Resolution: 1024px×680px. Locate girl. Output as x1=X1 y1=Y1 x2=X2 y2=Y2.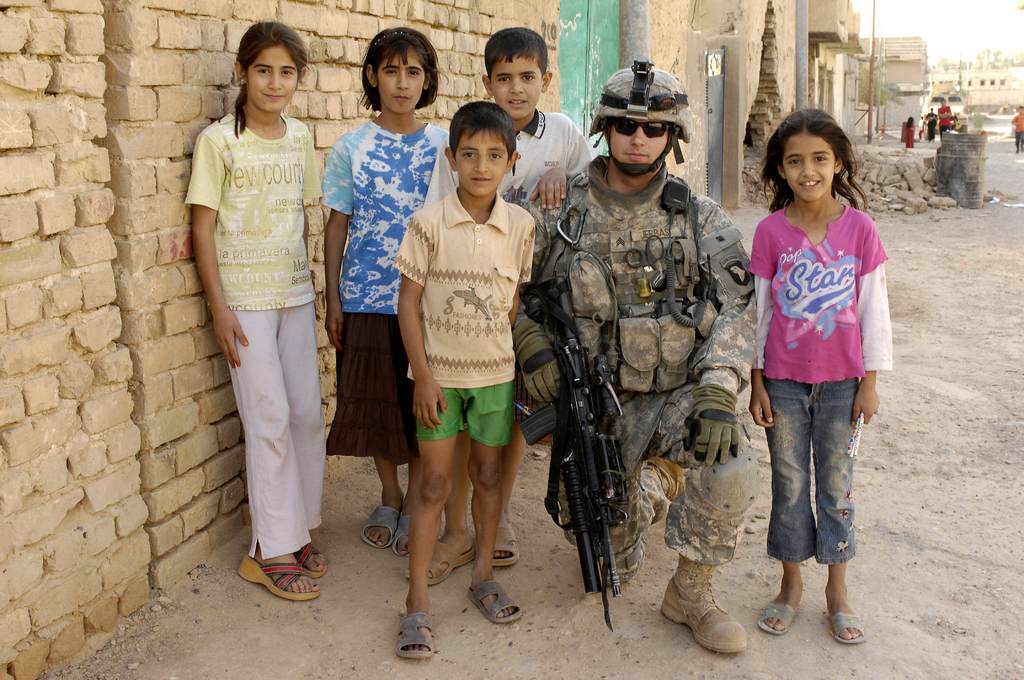
x1=749 y1=105 x2=893 y2=642.
